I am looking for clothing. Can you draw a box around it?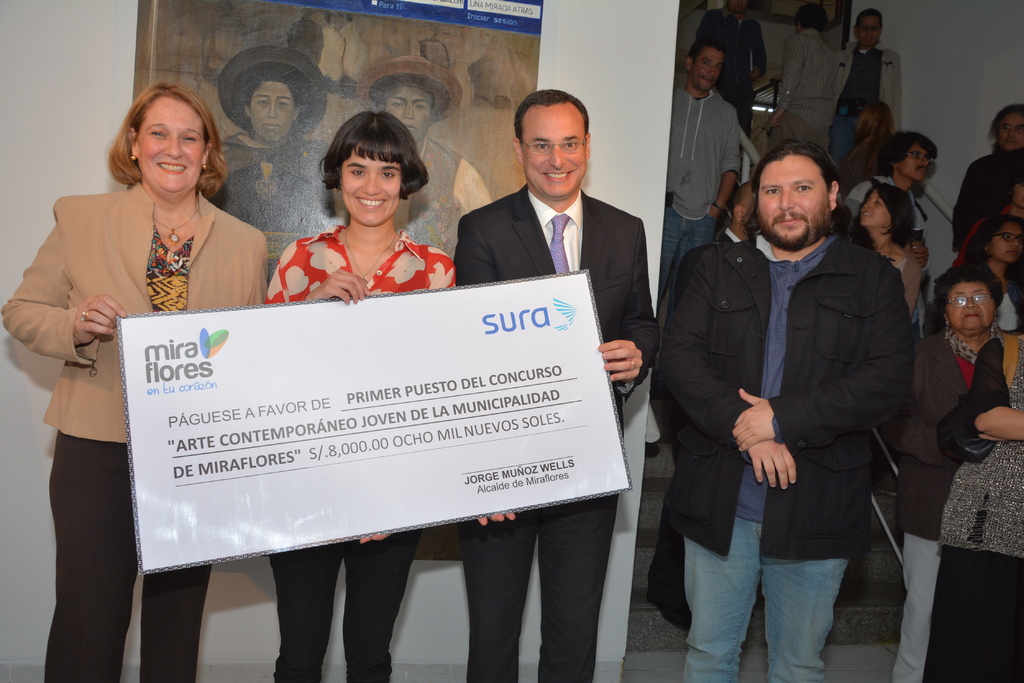
Sure, the bounding box is bbox=(264, 217, 454, 682).
